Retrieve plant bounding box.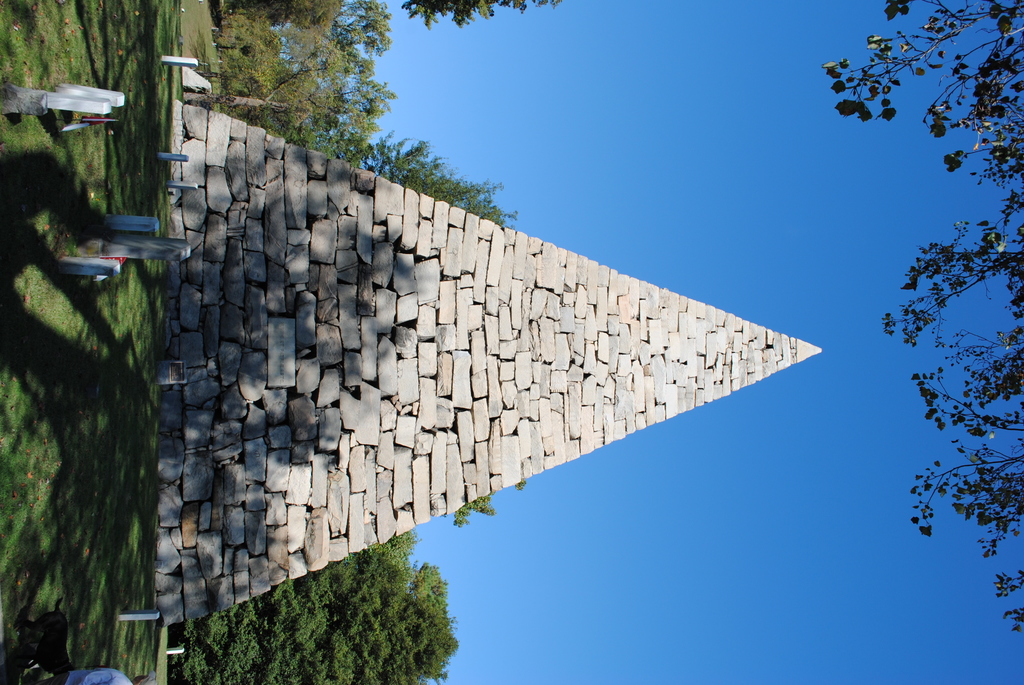
Bounding box: {"left": 184, "top": 0, "right": 225, "bottom": 113}.
